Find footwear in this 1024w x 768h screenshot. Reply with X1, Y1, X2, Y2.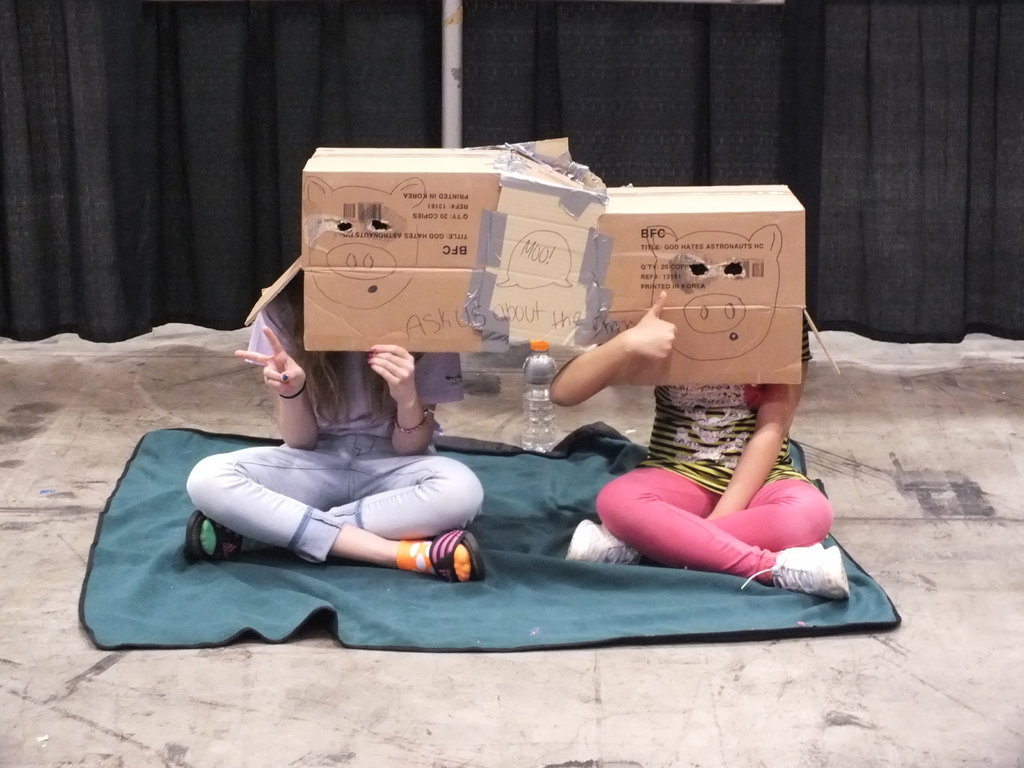
569, 522, 647, 566.
